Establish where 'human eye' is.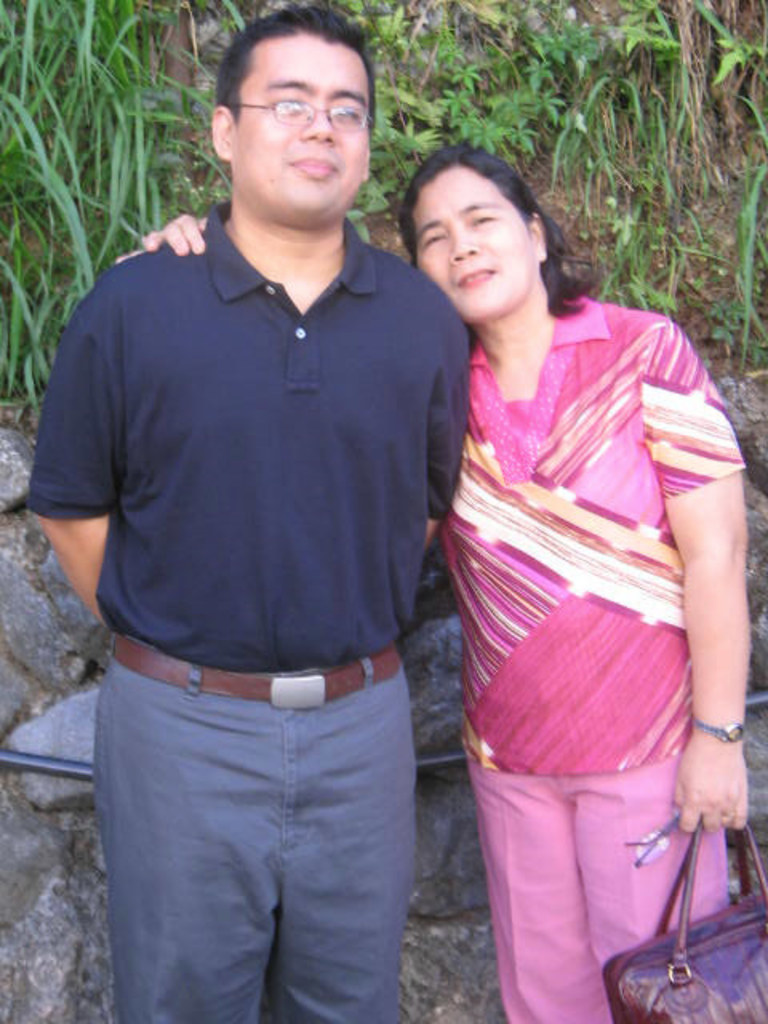
Established at crop(421, 232, 446, 250).
